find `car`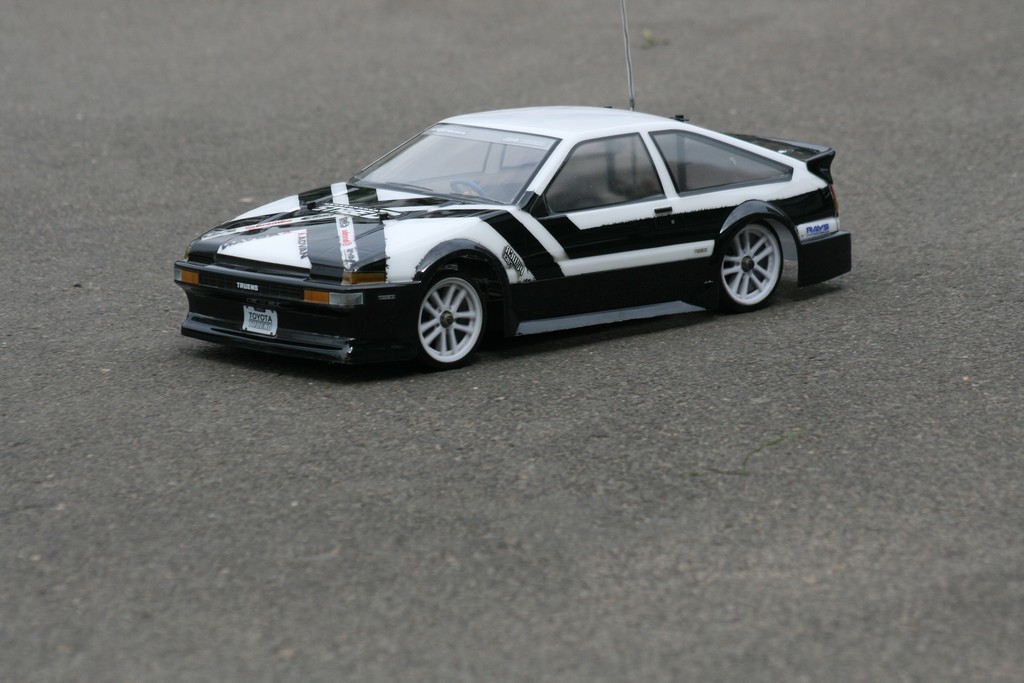
region(171, 0, 851, 372)
